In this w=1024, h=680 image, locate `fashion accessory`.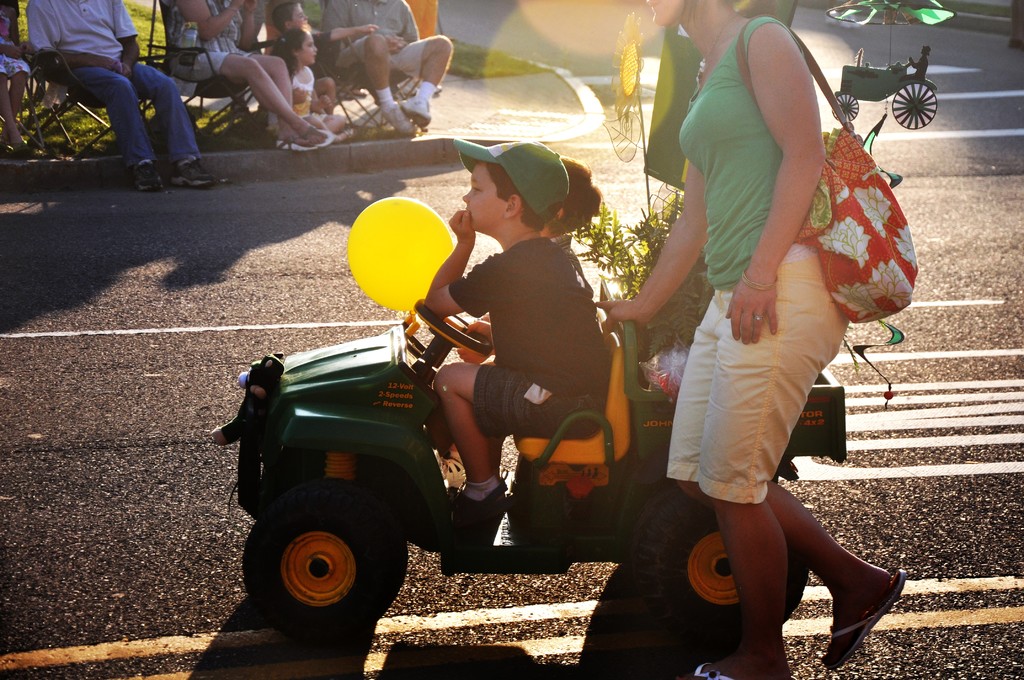
Bounding box: (398, 95, 431, 131).
